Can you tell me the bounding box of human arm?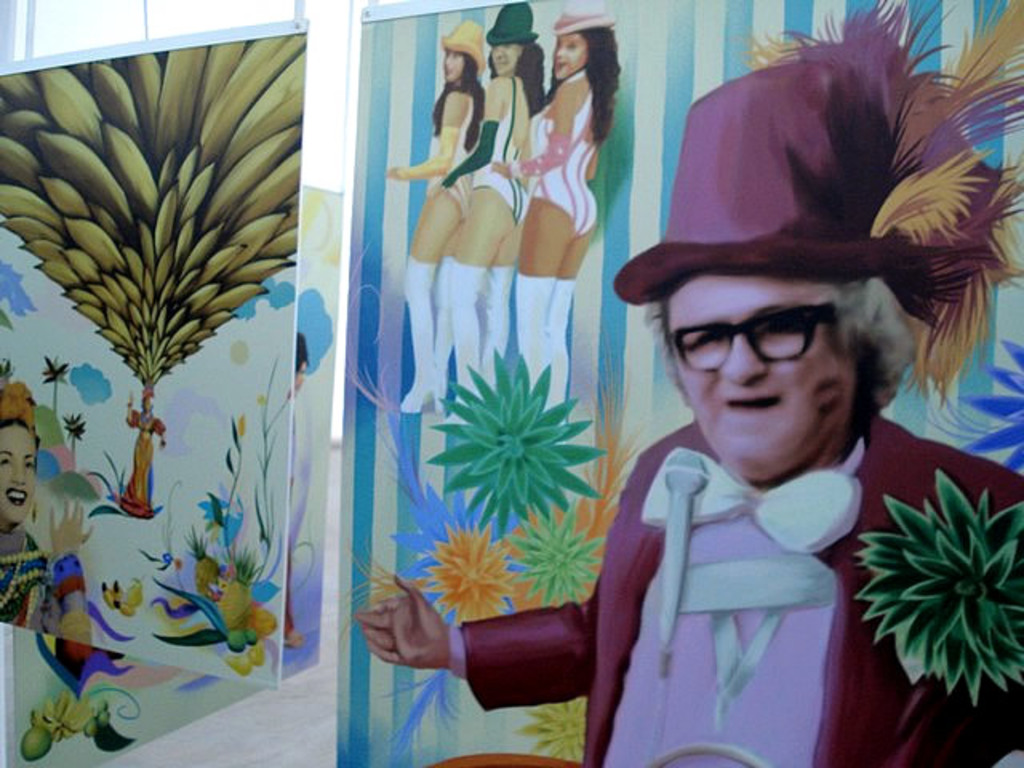
pyautogui.locateOnScreen(384, 90, 466, 189).
